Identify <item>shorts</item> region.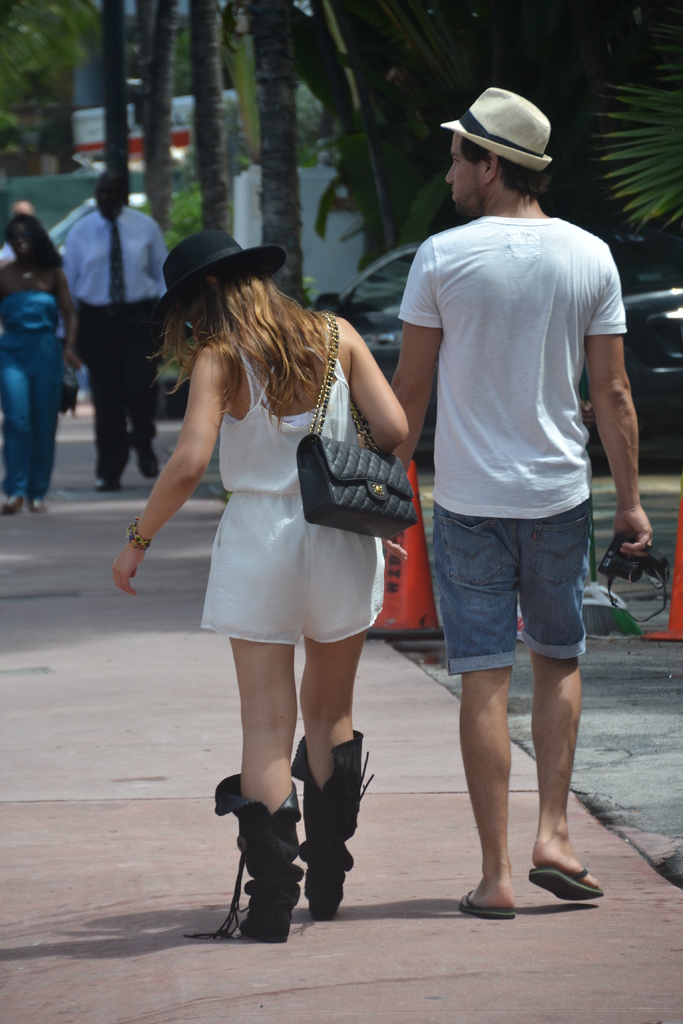
Region: <box>431,490,593,674</box>.
